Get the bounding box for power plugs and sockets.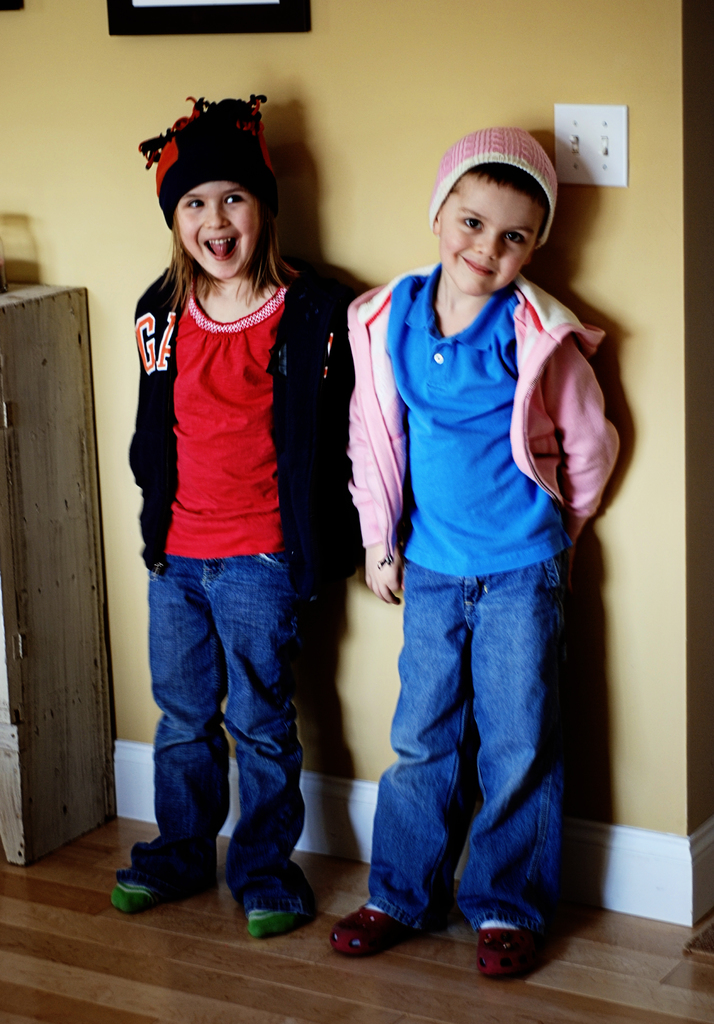
(left=553, top=105, right=628, bottom=181).
